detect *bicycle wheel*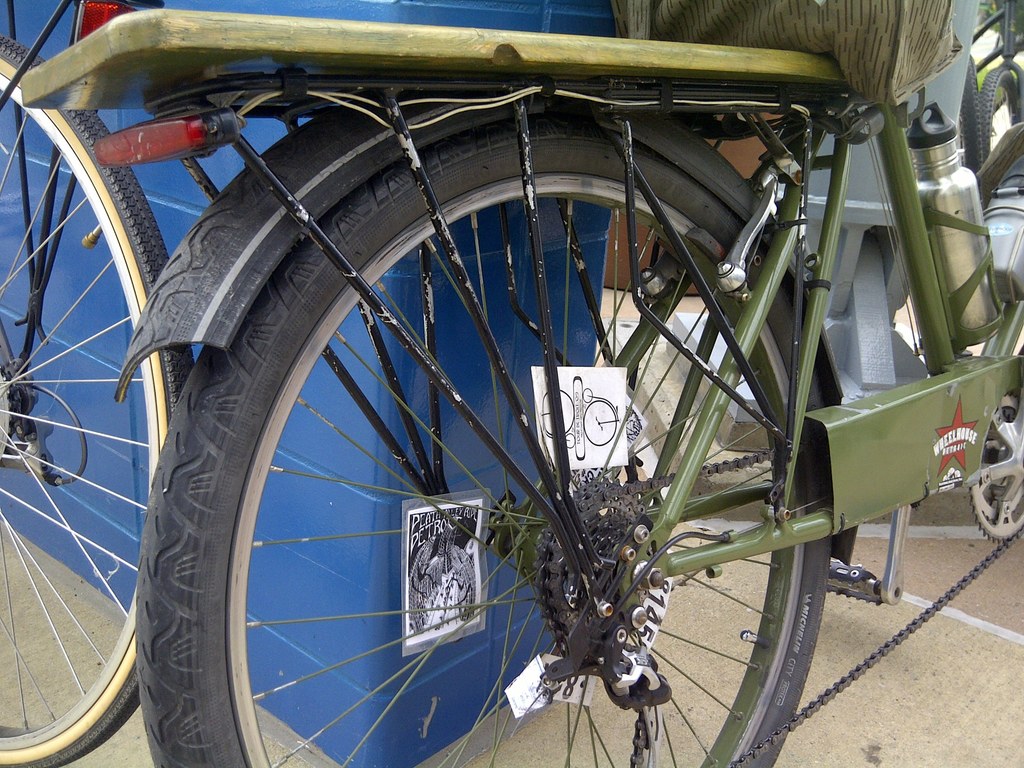
138, 132, 837, 767
